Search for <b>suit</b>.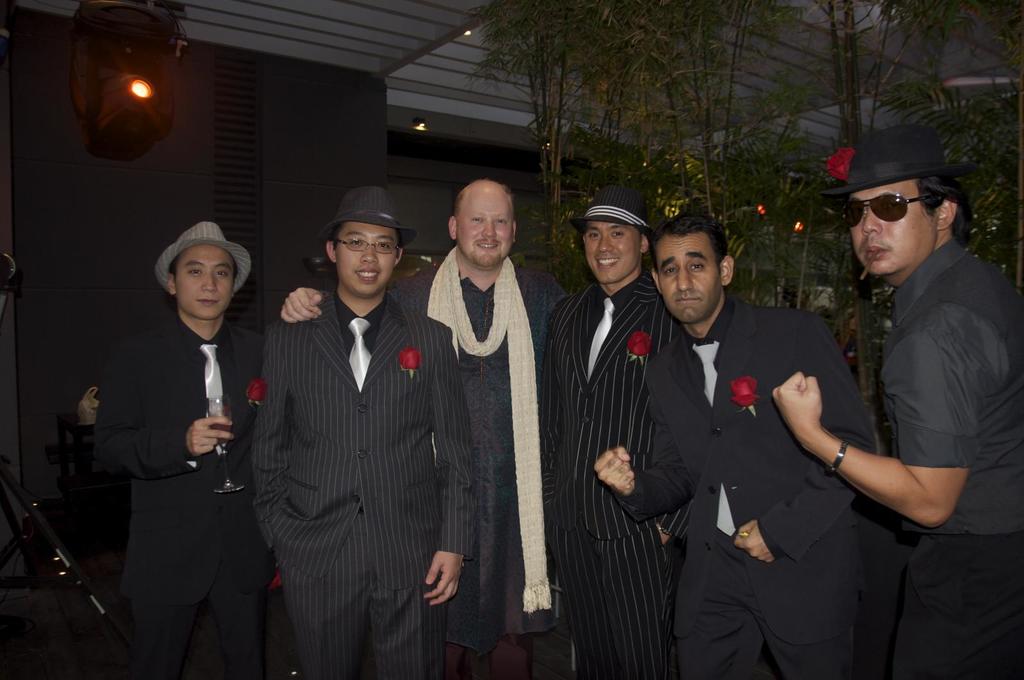
Found at (x1=606, y1=290, x2=876, y2=679).
